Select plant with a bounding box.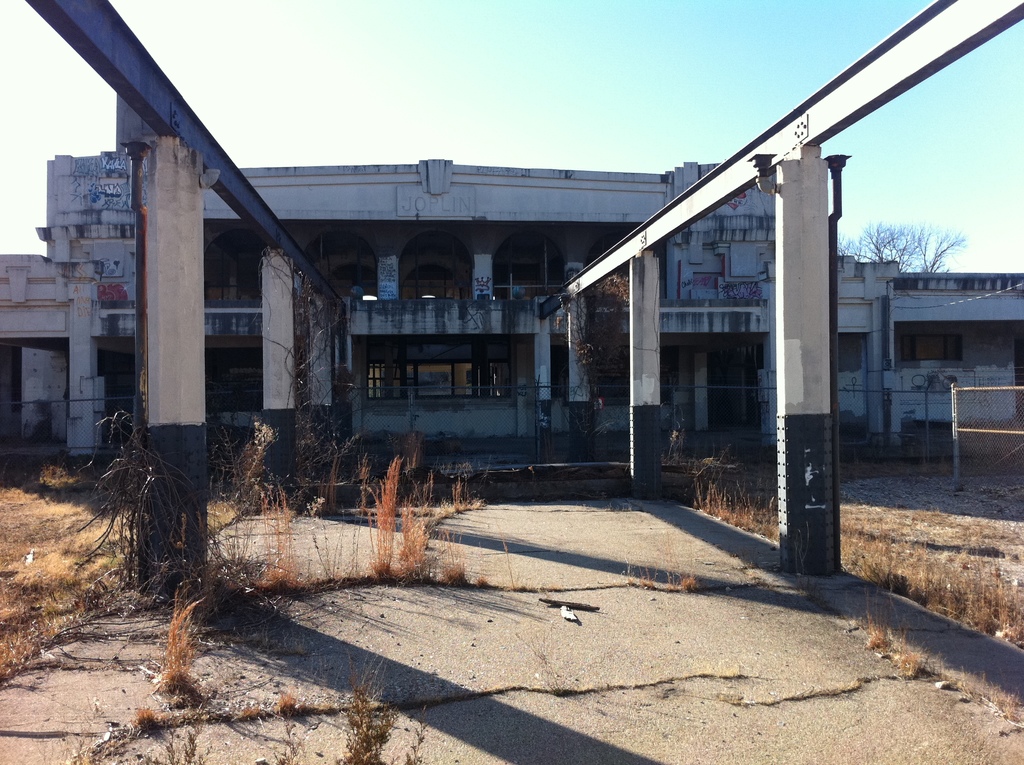
x1=0, y1=415, x2=164, y2=672.
